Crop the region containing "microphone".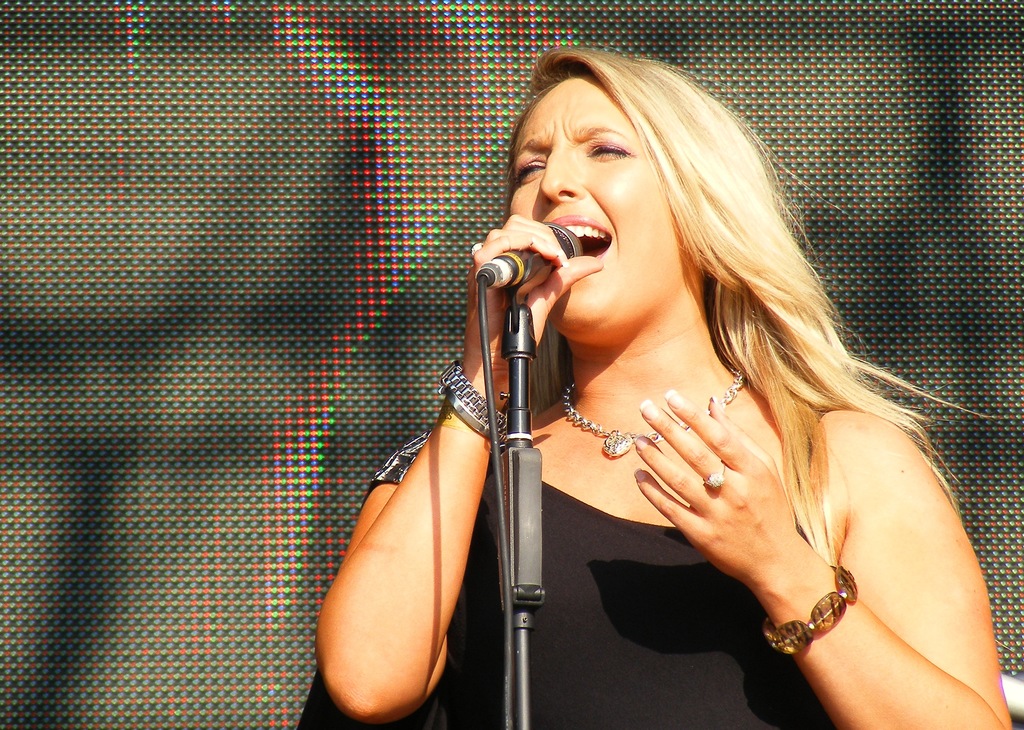
Crop region: (493, 222, 581, 283).
